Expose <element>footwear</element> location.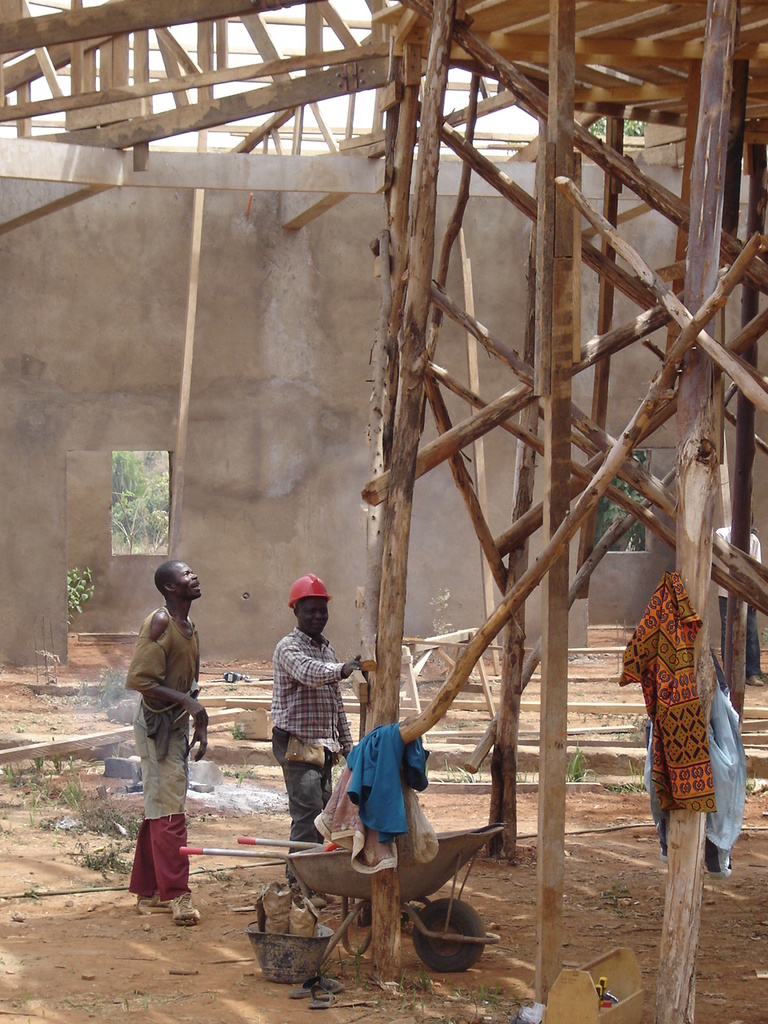
Exposed at region(173, 891, 201, 925).
